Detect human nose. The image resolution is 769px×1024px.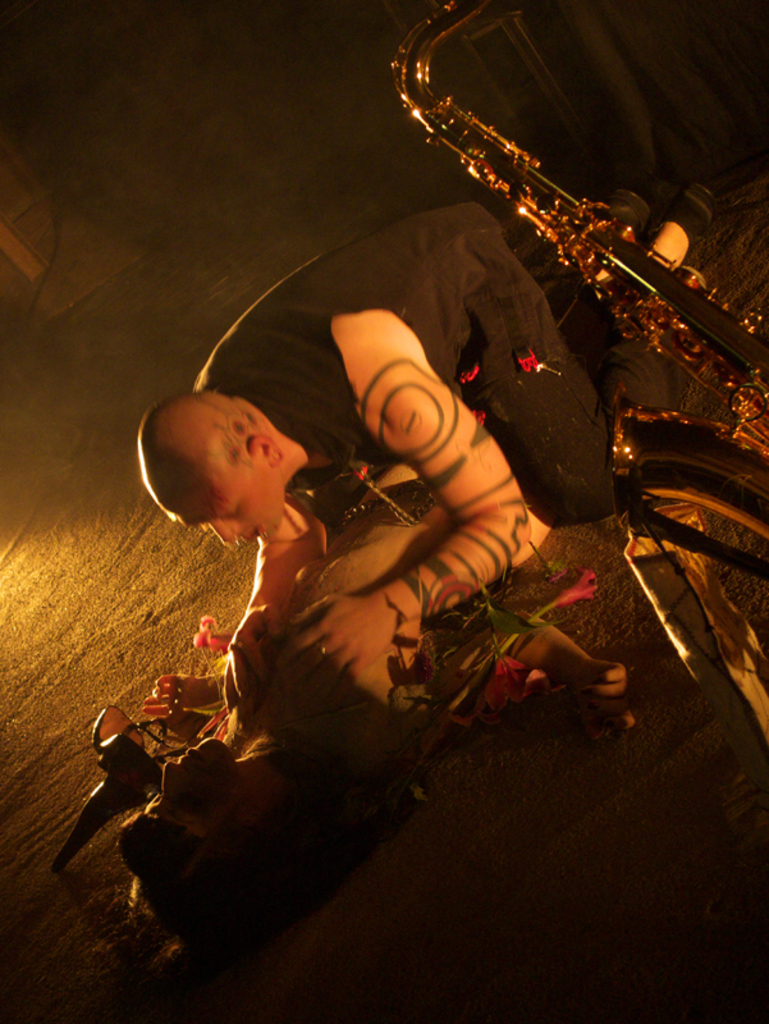
160/762/186/797.
